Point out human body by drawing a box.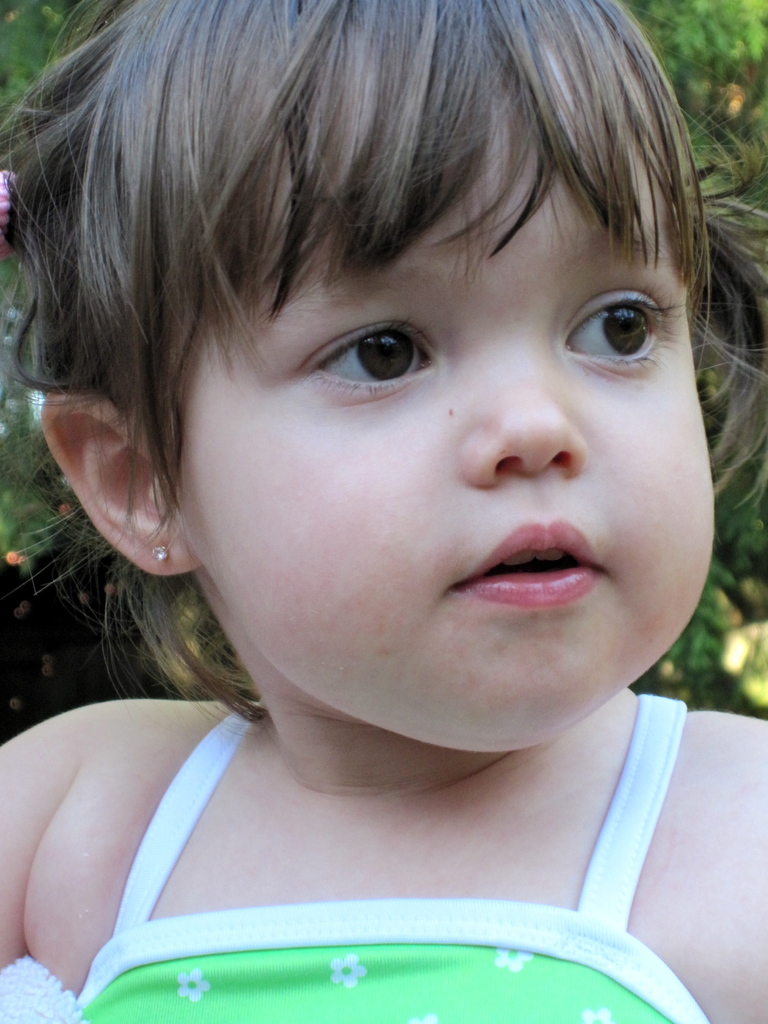
0, 59, 767, 1003.
